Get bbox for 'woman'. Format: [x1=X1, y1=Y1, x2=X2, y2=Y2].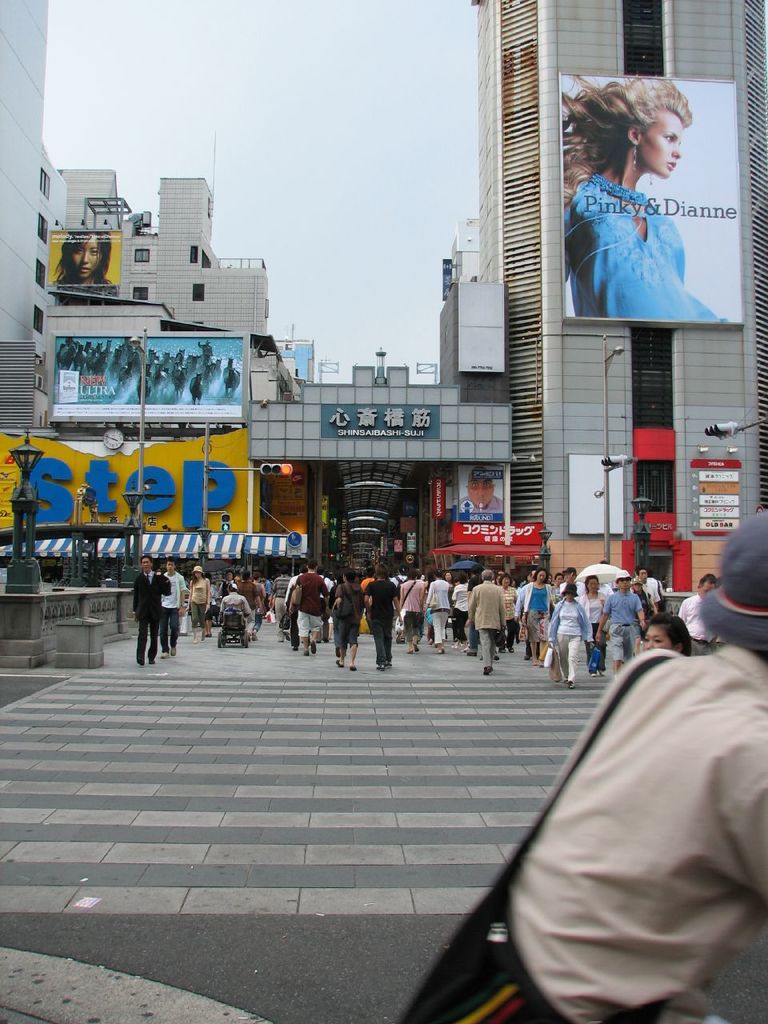
[x1=424, y1=570, x2=453, y2=650].
